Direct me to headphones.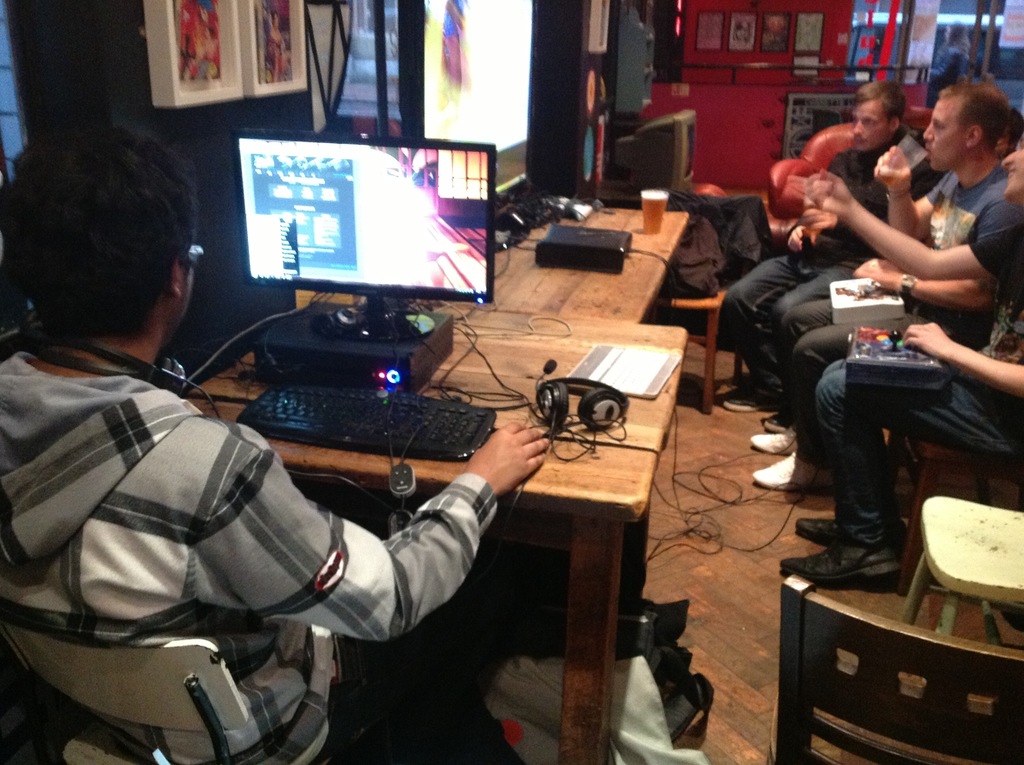
Direction: left=8, top=322, right=191, bottom=394.
